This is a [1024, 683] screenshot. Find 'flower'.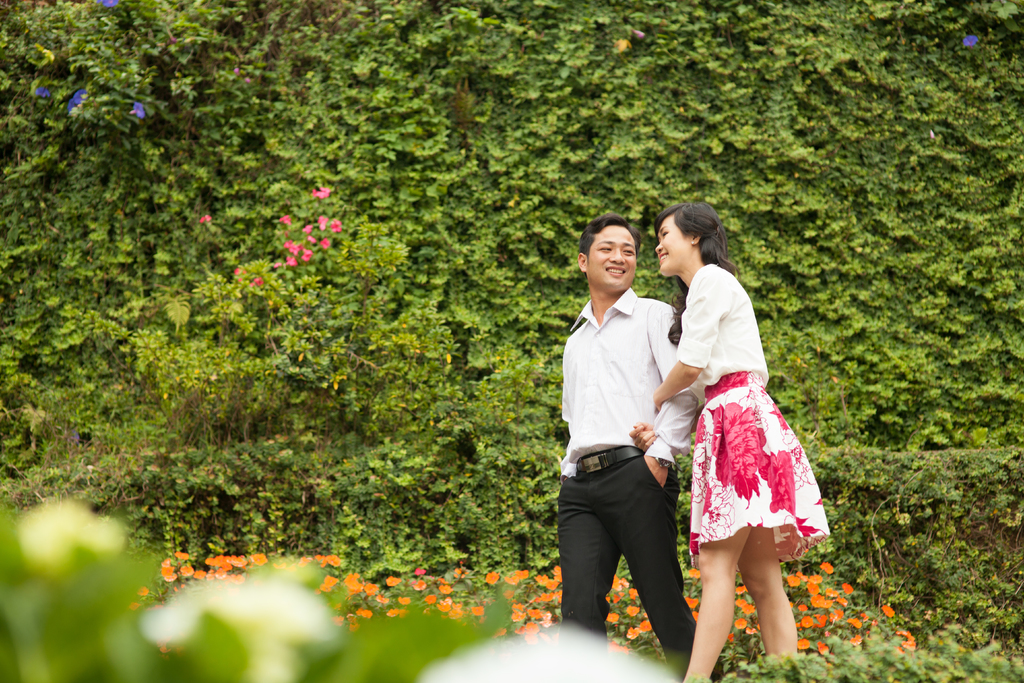
Bounding box: Rect(34, 83, 54, 101).
